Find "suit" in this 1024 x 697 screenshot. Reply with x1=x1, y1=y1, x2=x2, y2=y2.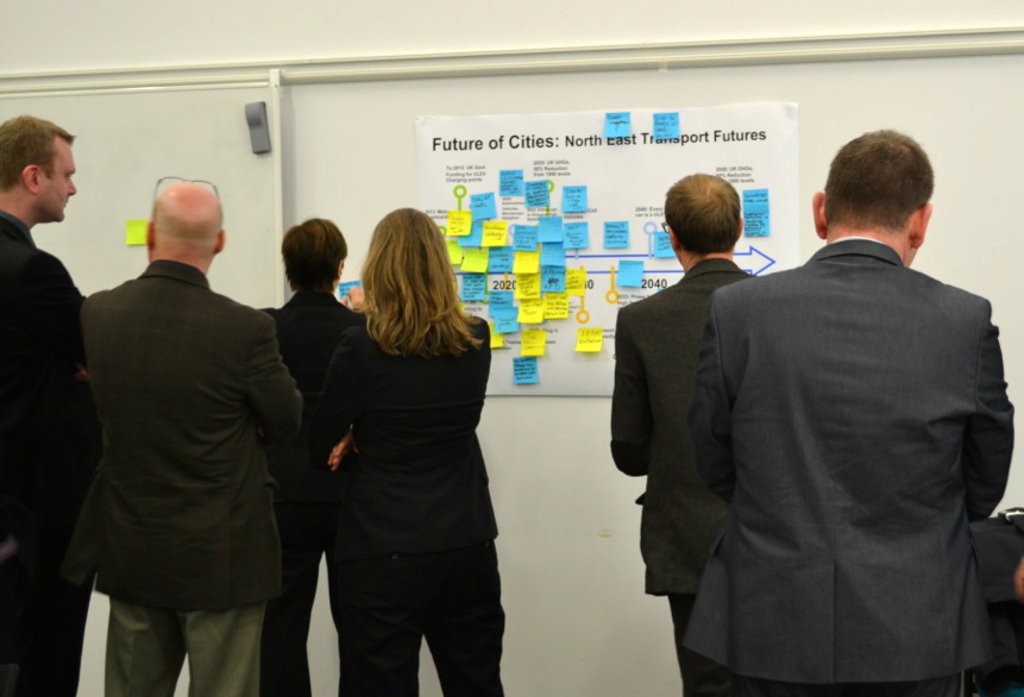
x1=69, y1=257, x2=303, y2=696.
